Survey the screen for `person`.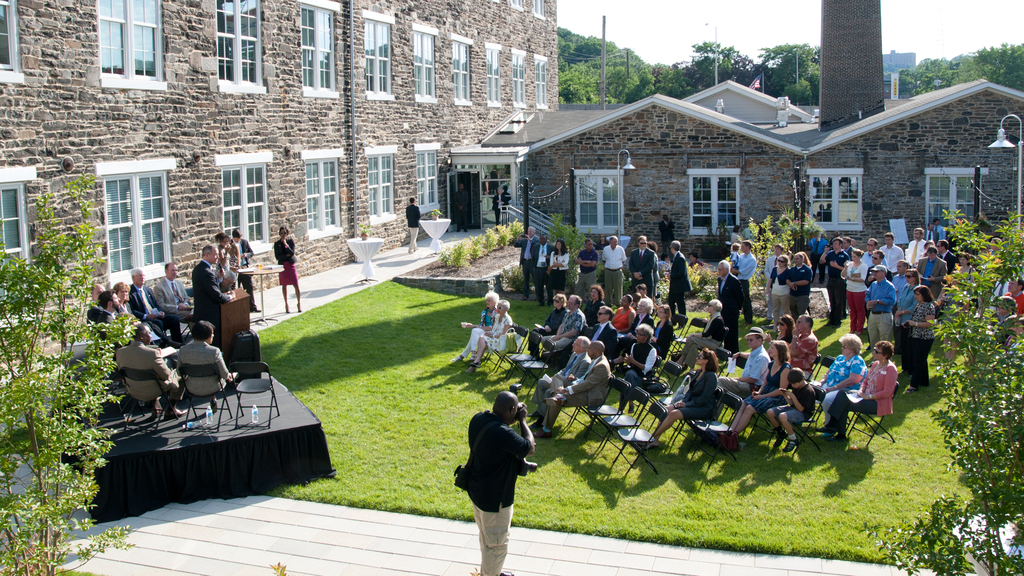
Survey found: l=278, t=229, r=299, b=321.
